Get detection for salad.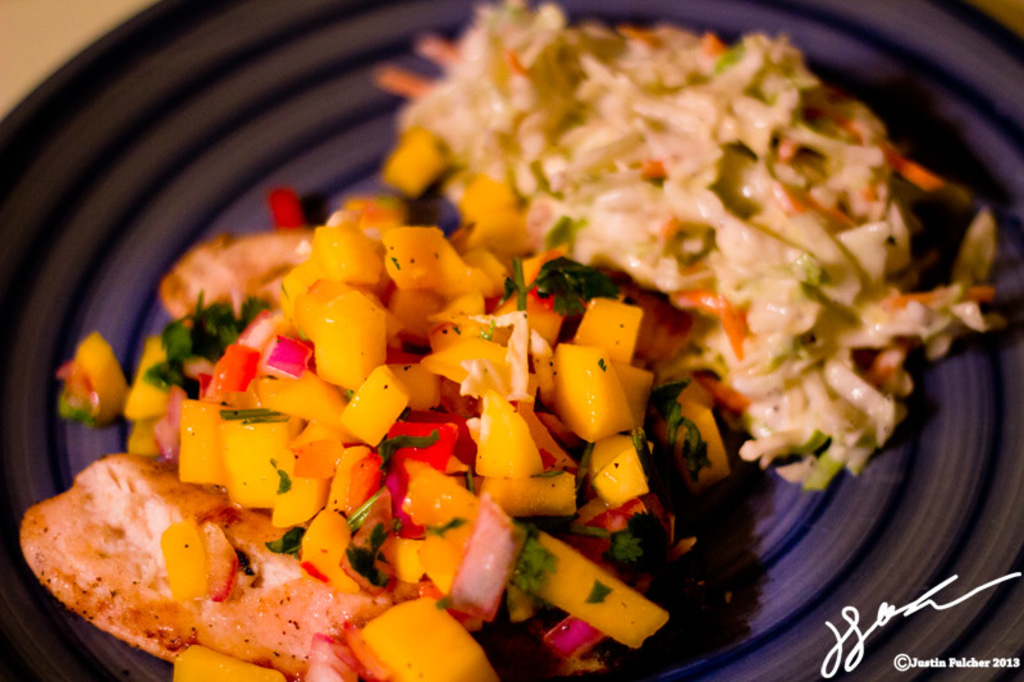
Detection: detection(0, 20, 989, 669).
